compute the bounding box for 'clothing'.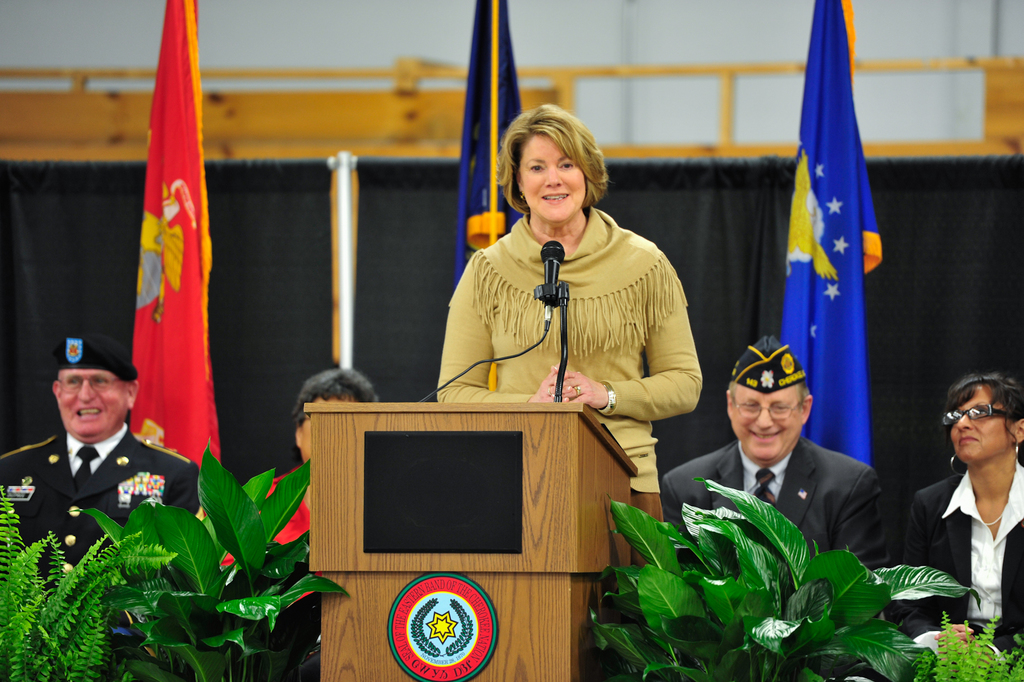
select_region(10, 402, 193, 572).
